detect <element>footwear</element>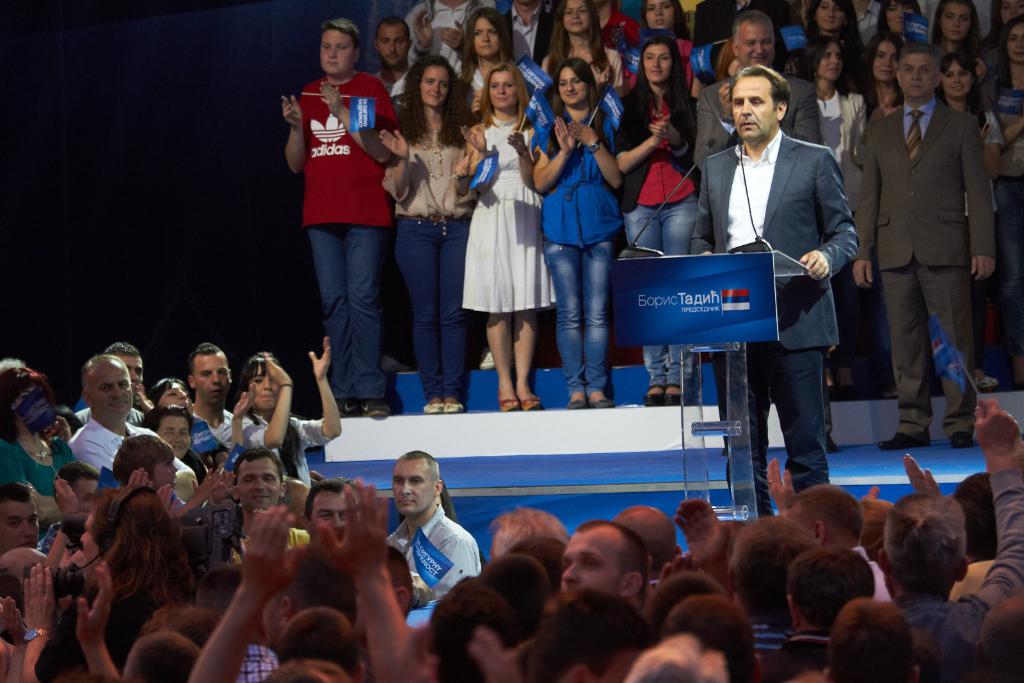
[880, 432, 930, 451]
